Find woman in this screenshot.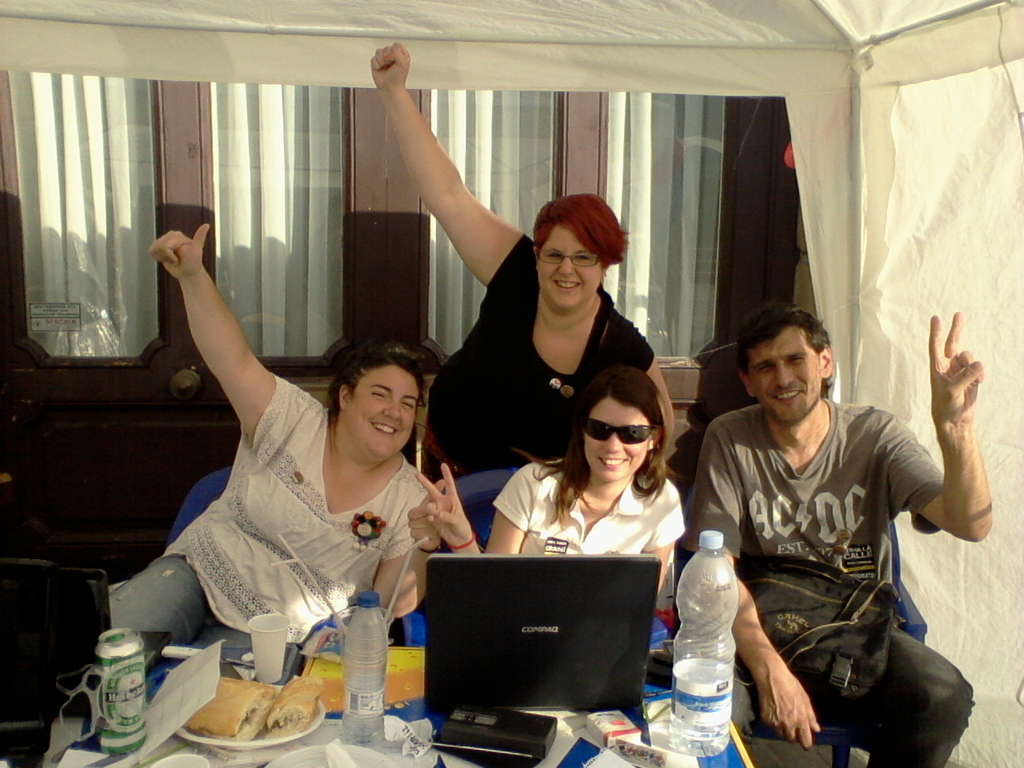
The bounding box for woman is left=363, top=38, right=681, bottom=502.
